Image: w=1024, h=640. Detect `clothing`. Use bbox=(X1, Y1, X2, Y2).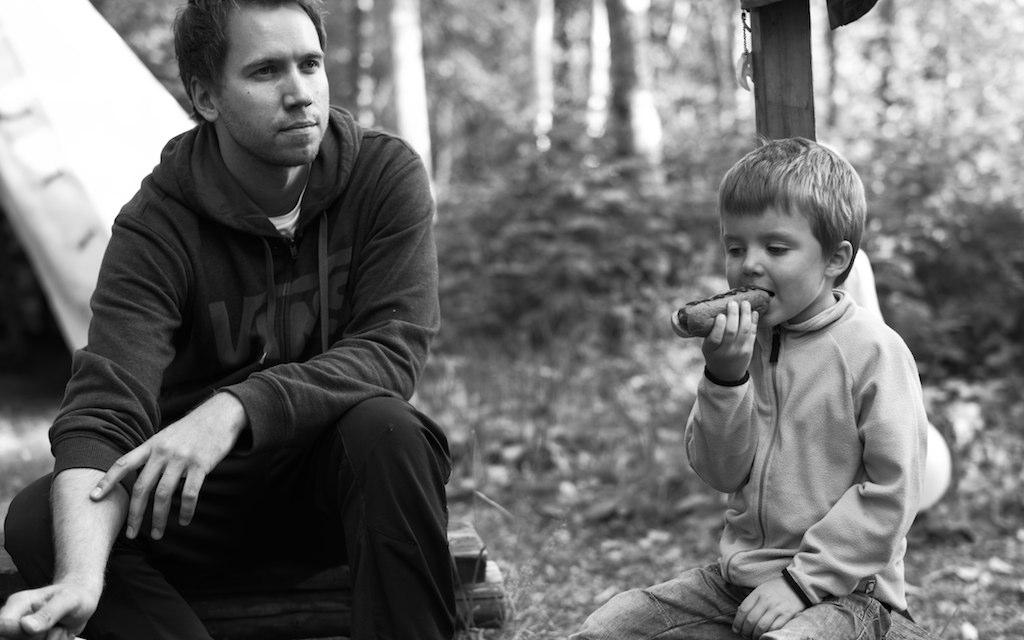
bbox=(575, 271, 920, 639).
